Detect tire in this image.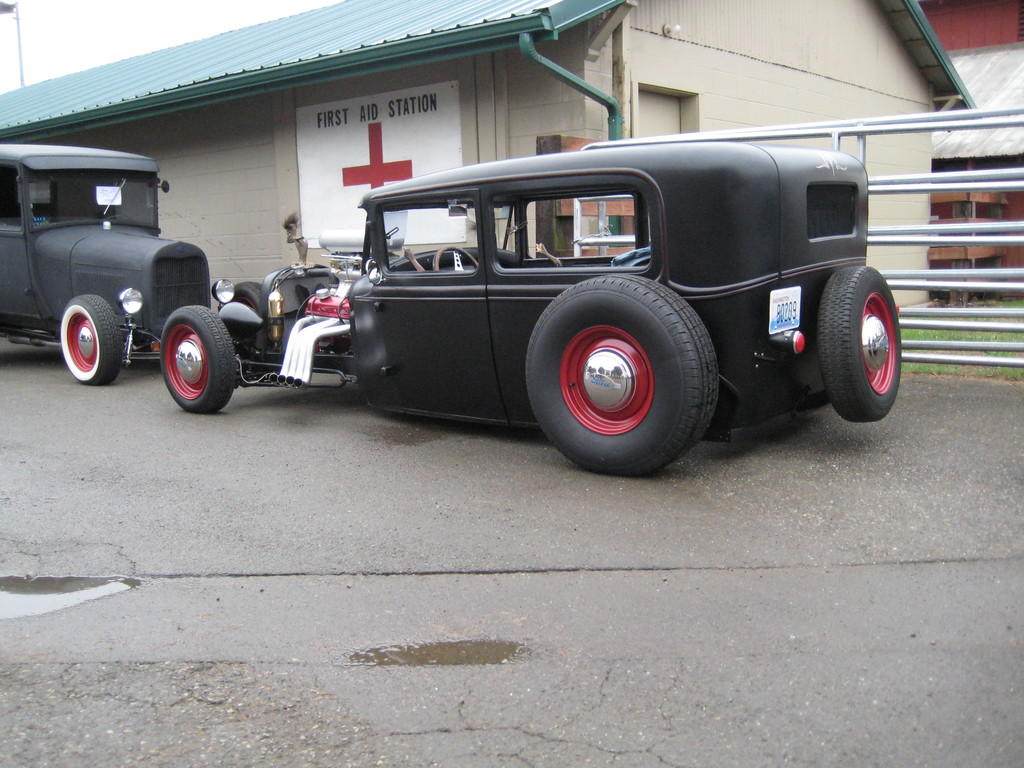
Detection: left=161, top=305, right=236, bottom=413.
